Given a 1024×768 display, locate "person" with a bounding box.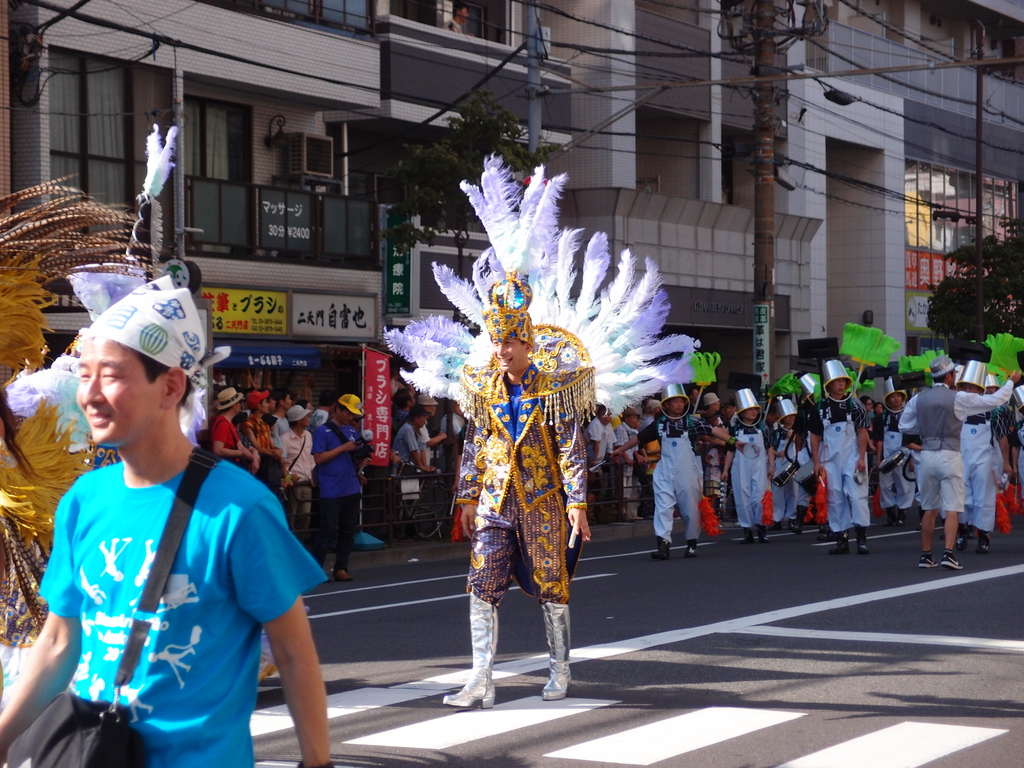
Located: 271/384/311/422.
